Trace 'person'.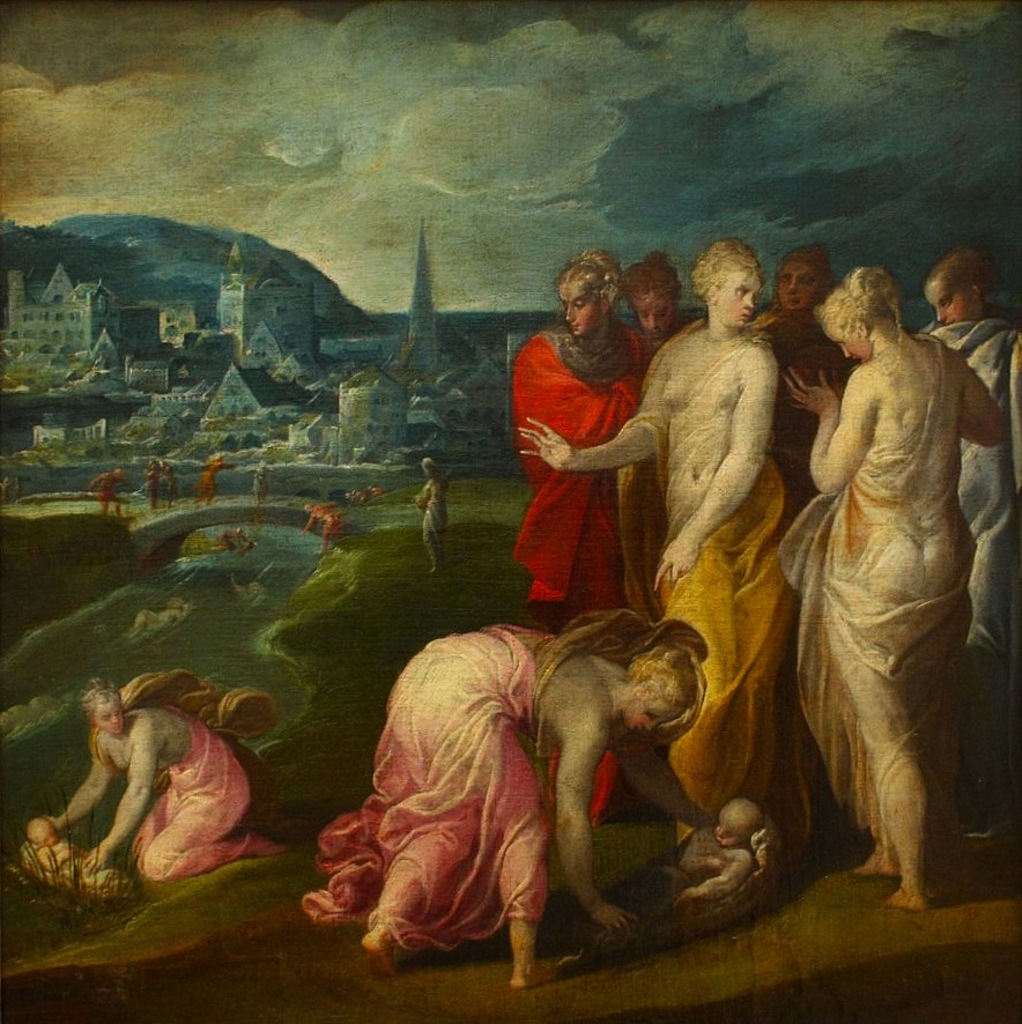
Traced to crop(779, 269, 1002, 910).
